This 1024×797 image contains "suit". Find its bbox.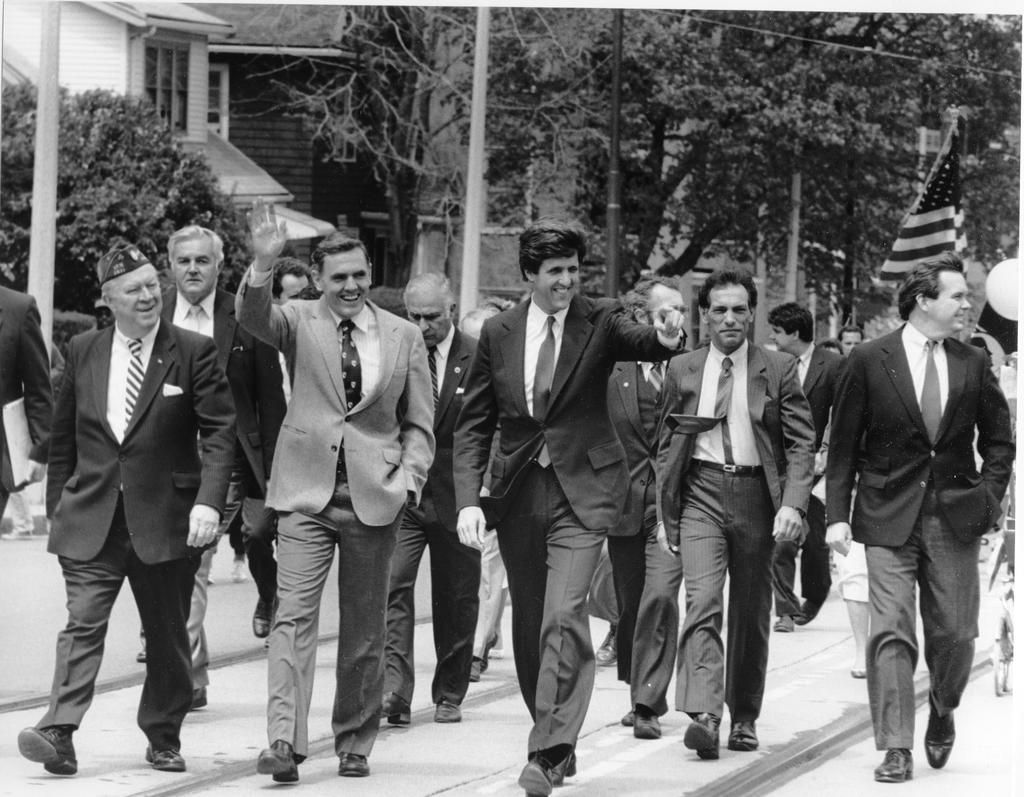
detection(766, 338, 849, 612).
